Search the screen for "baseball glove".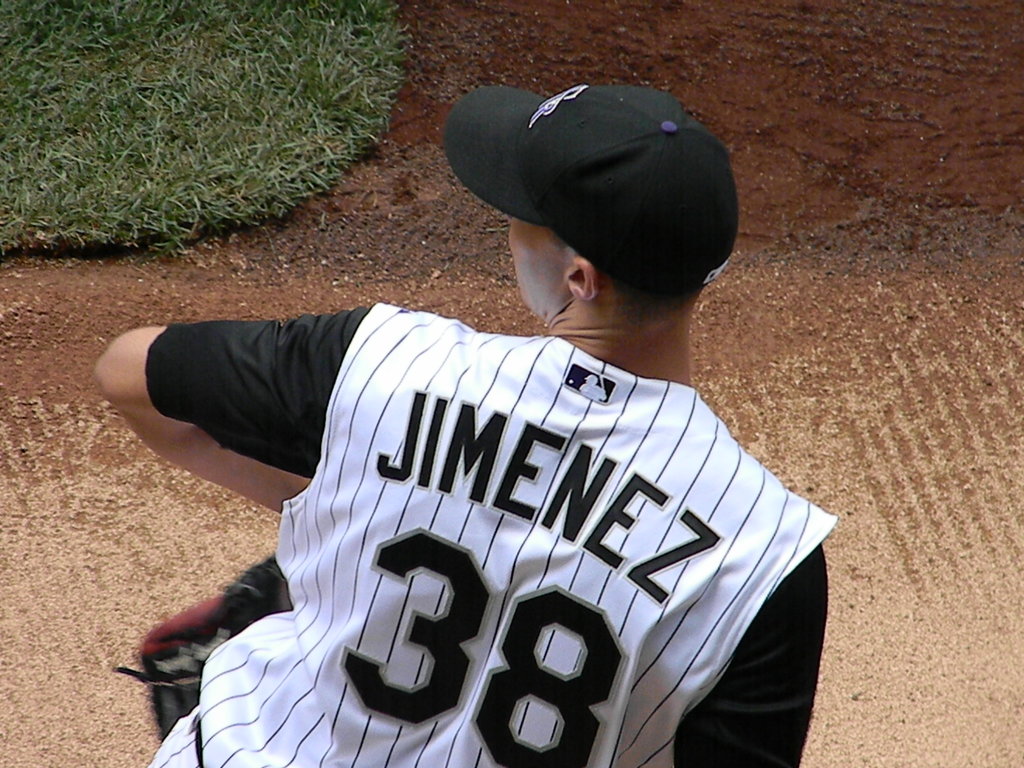
Found at (left=111, top=545, right=292, bottom=733).
